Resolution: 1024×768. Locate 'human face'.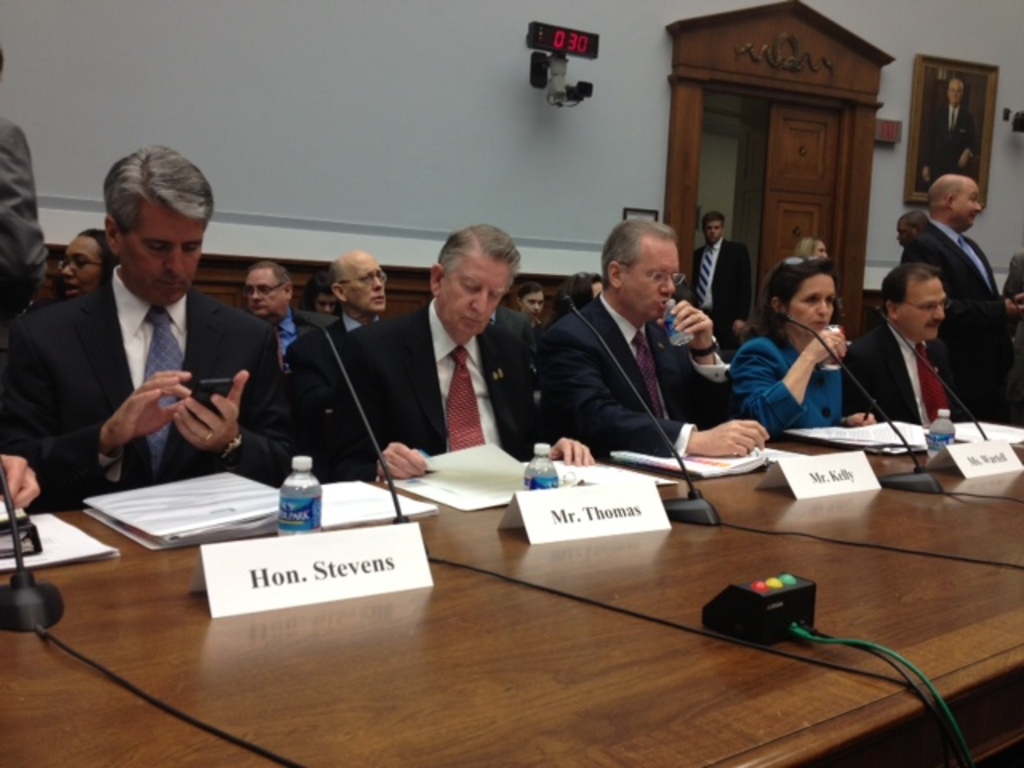
[621, 234, 677, 323].
